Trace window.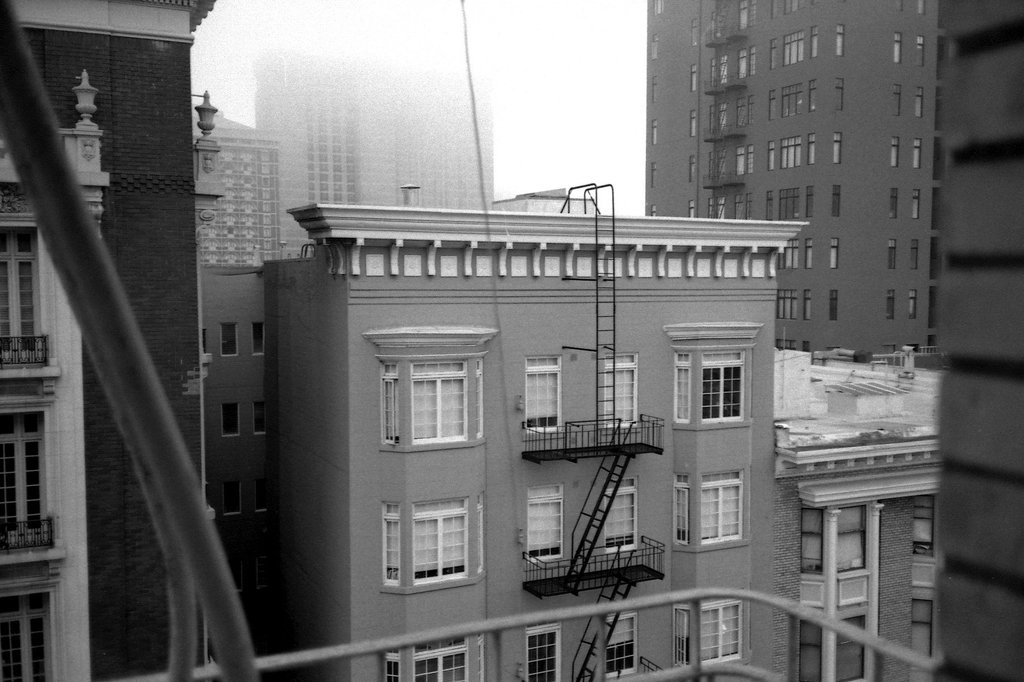
Traced to (left=0, top=234, right=36, bottom=366).
